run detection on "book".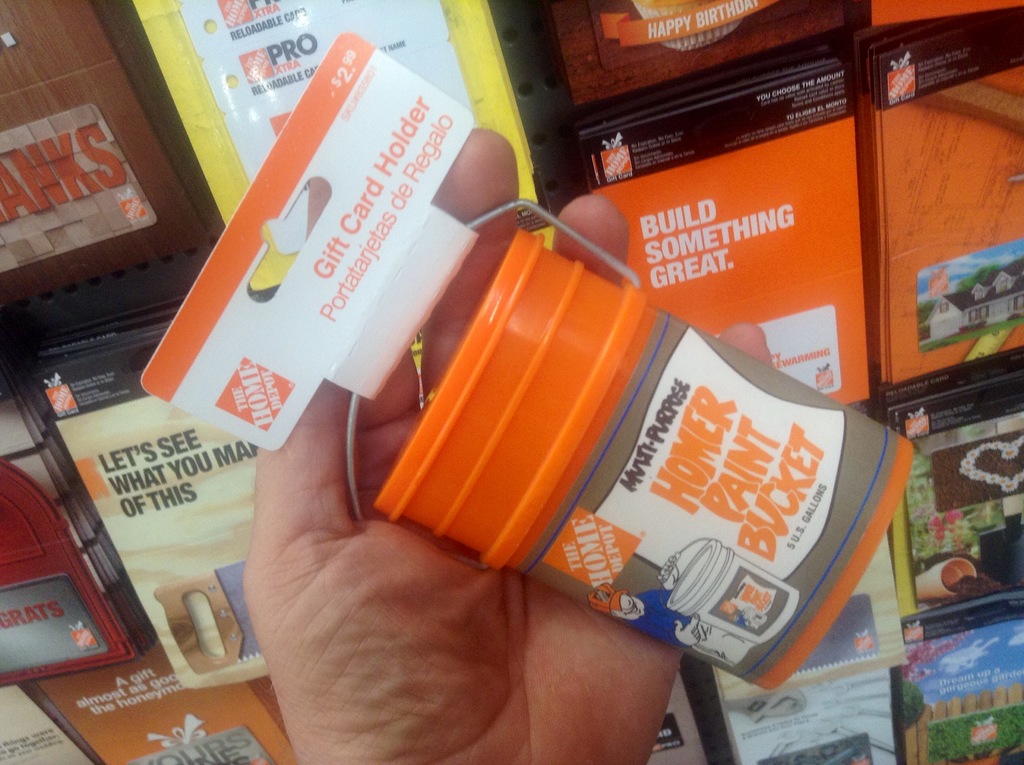
Result: <box>897,611,1023,764</box>.
